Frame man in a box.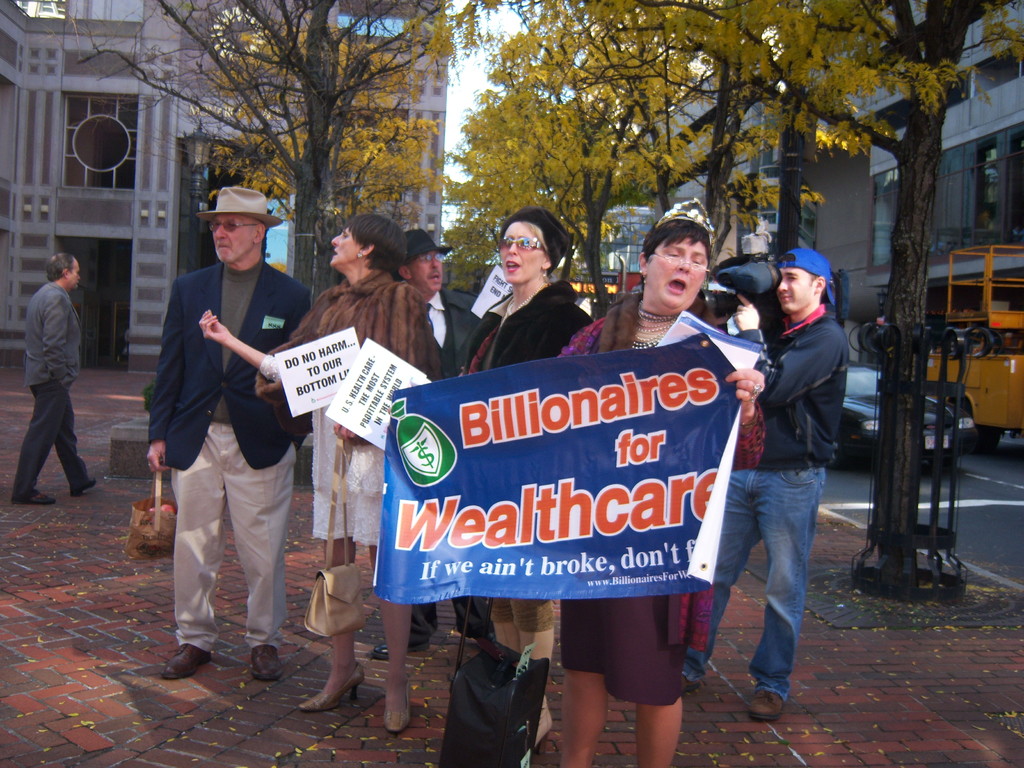
<box>4,248,100,506</box>.
